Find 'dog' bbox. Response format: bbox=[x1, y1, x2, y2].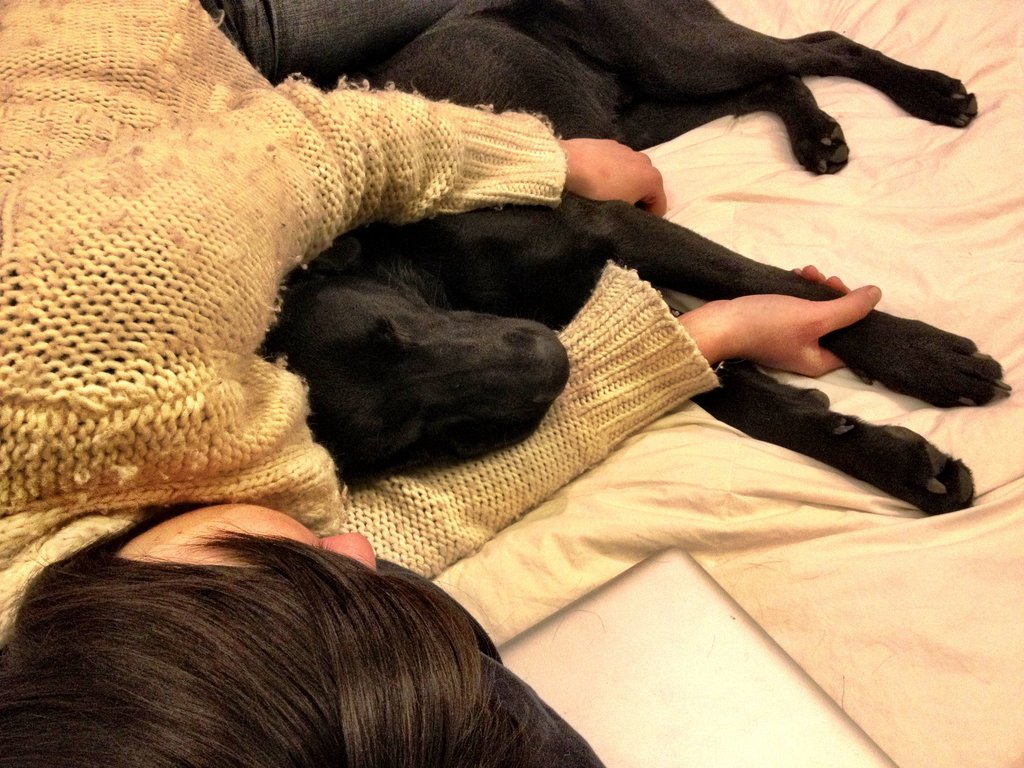
bbox=[262, 0, 1009, 516].
